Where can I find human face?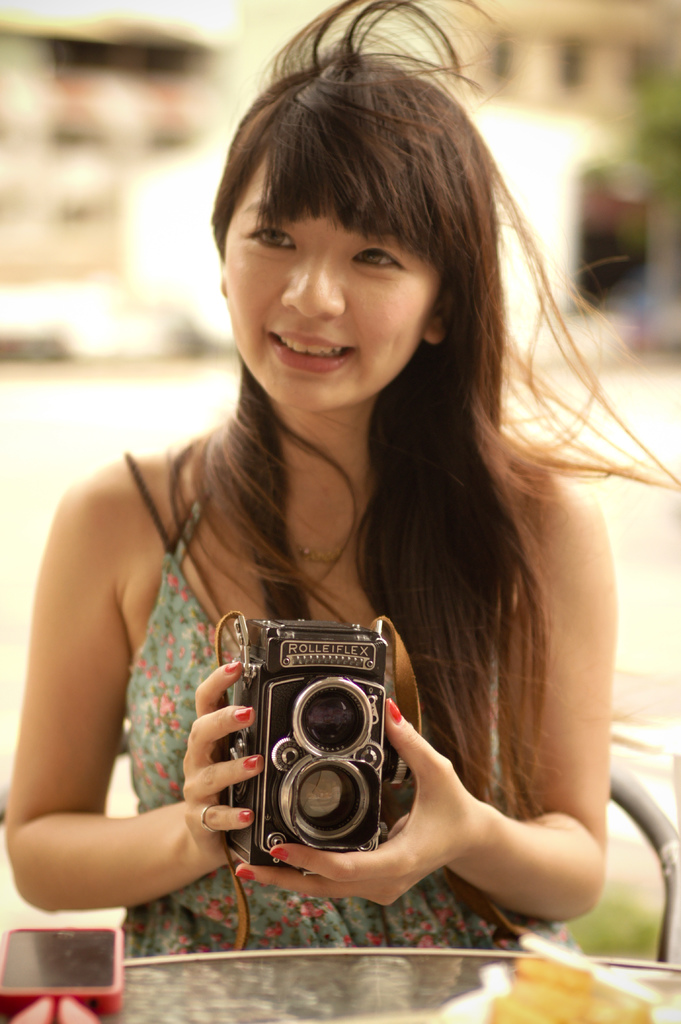
You can find it at crop(225, 154, 445, 410).
